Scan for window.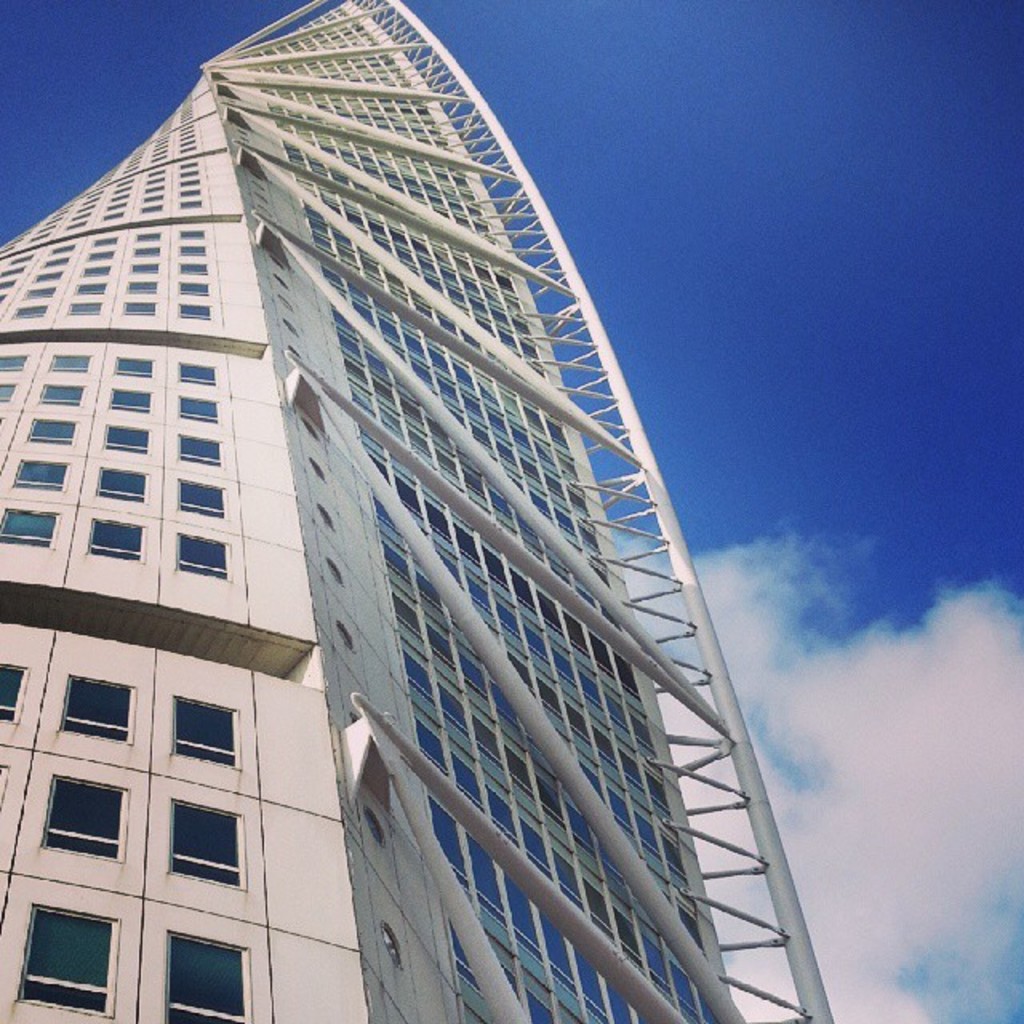
Scan result: [94, 464, 150, 507].
